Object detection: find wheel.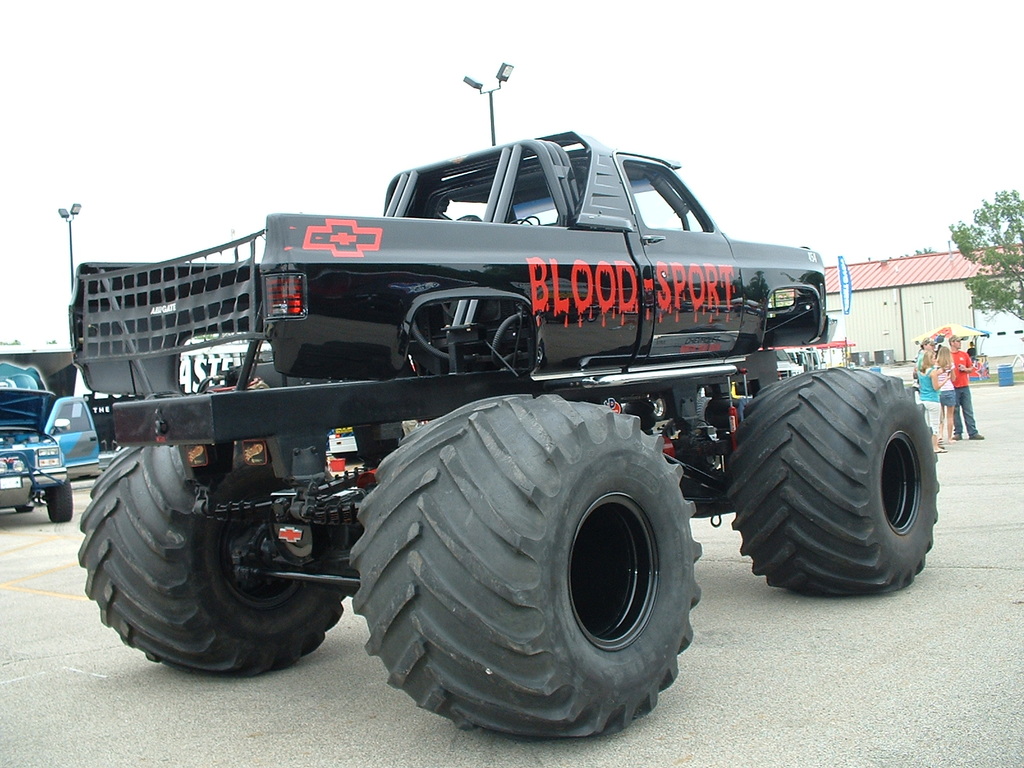
<region>724, 363, 942, 596</region>.
